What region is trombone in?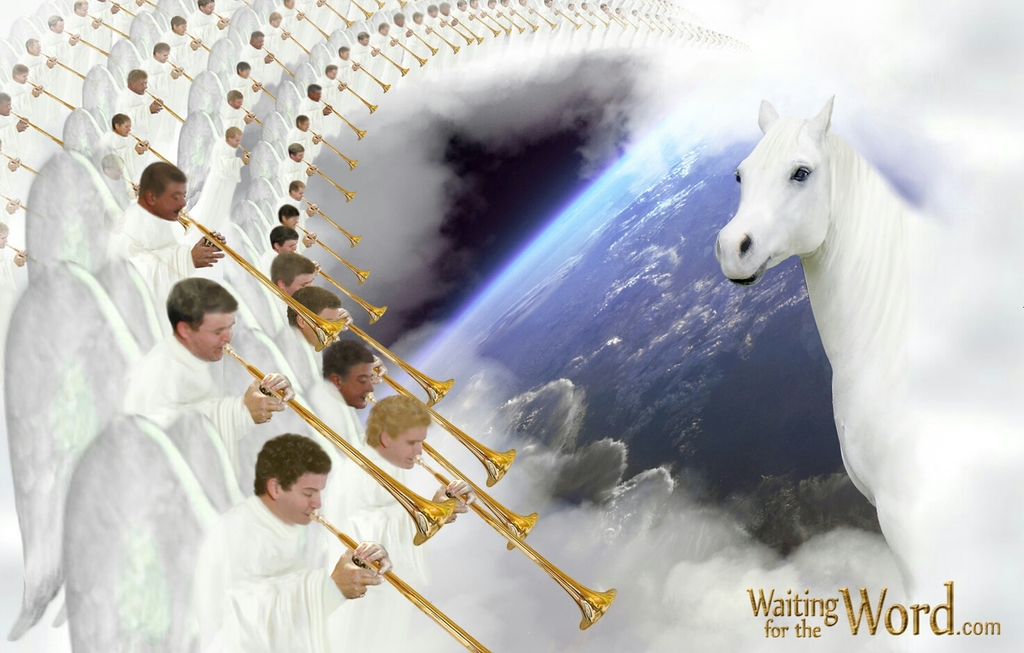
x1=373, y1=0, x2=393, y2=10.
